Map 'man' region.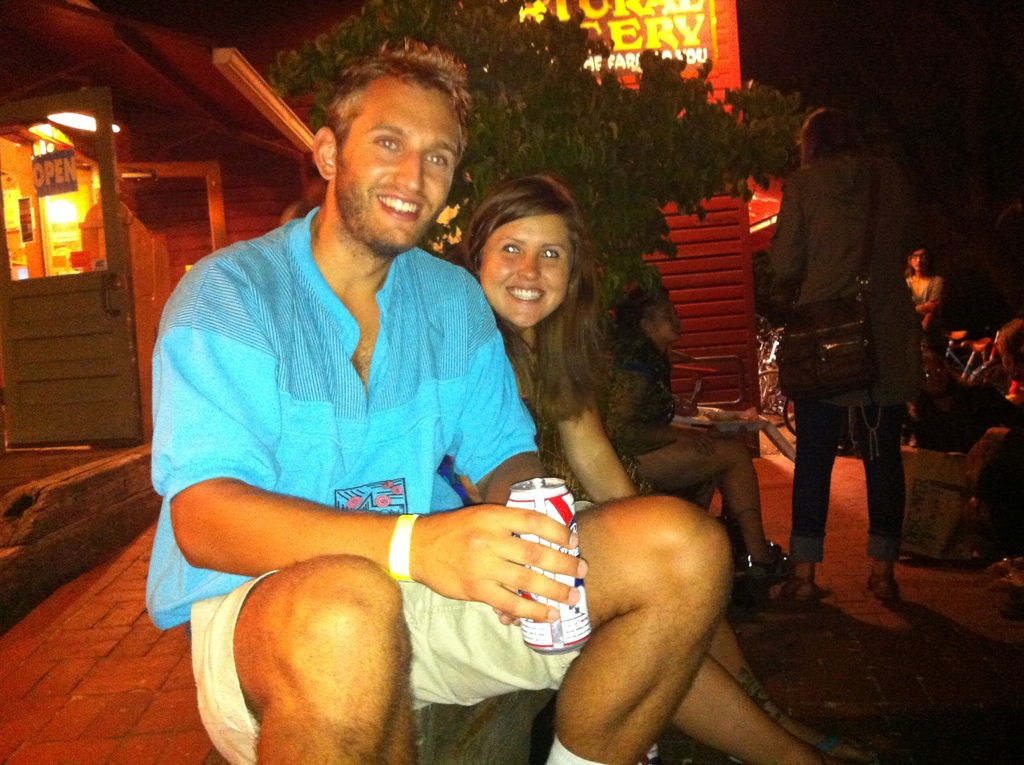
Mapped to {"left": 915, "top": 351, "right": 1023, "bottom": 469}.
